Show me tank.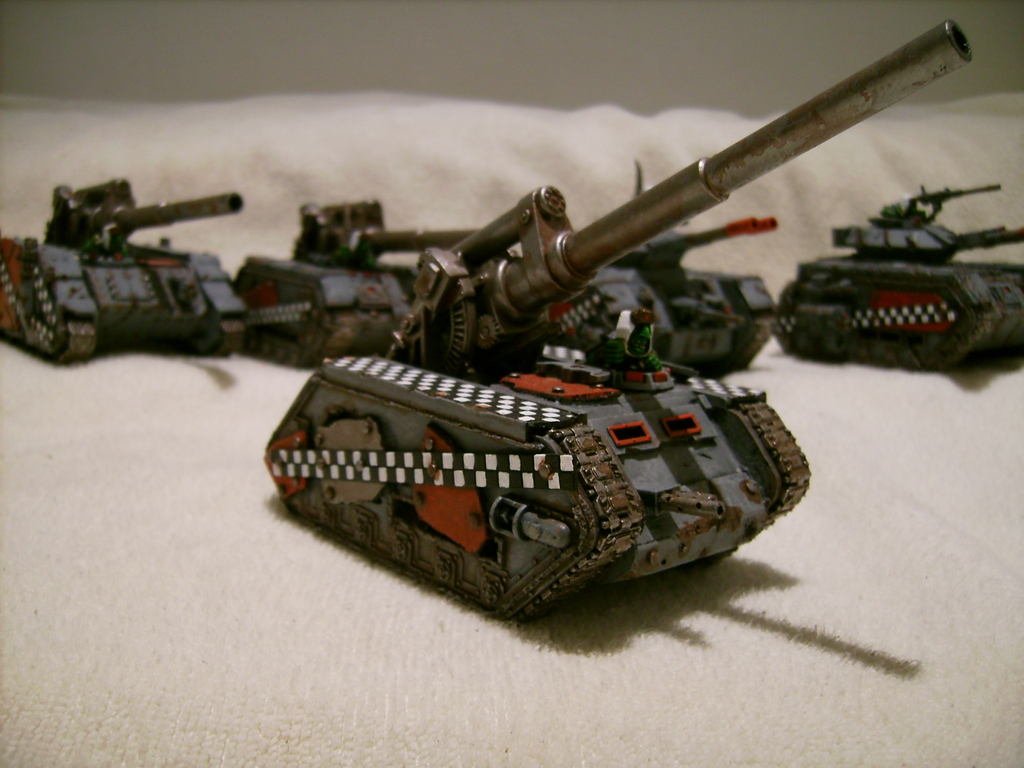
tank is here: <region>0, 171, 250, 358</region>.
